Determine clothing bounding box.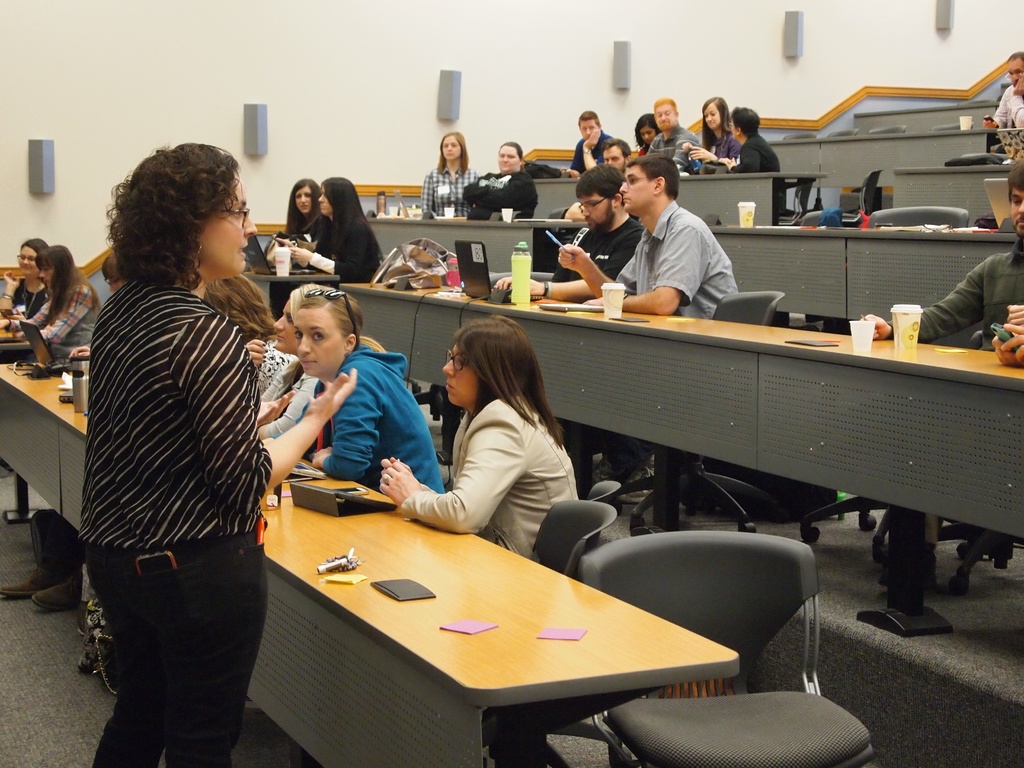
Determined: [x1=570, y1=131, x2=612, y2=170].
